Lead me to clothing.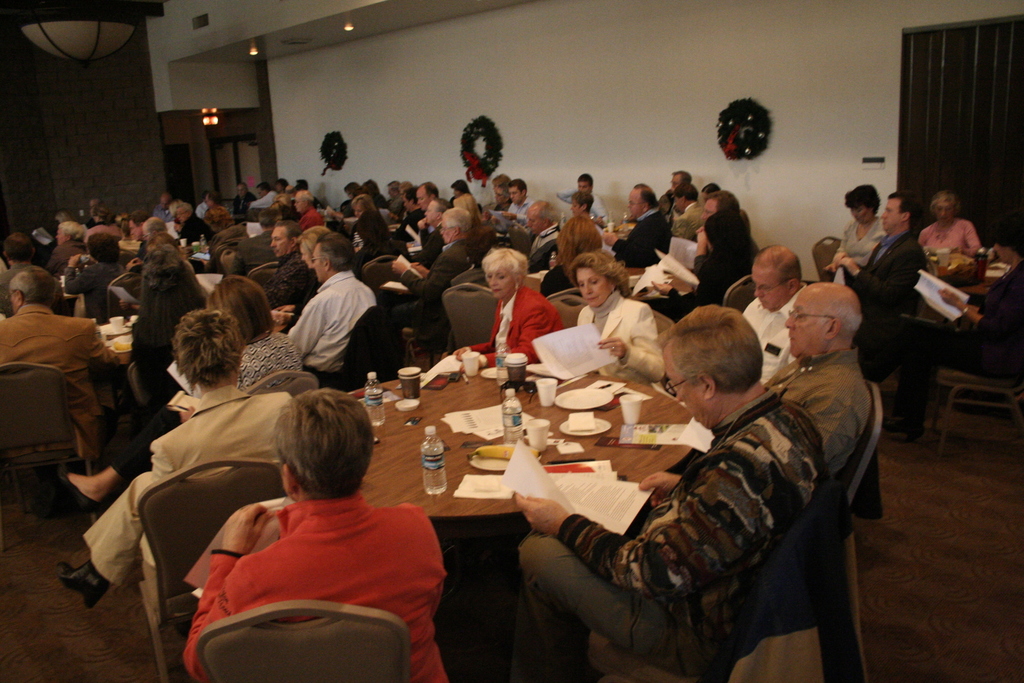
Lead to bbox=[904, 263, 1023, 392].
